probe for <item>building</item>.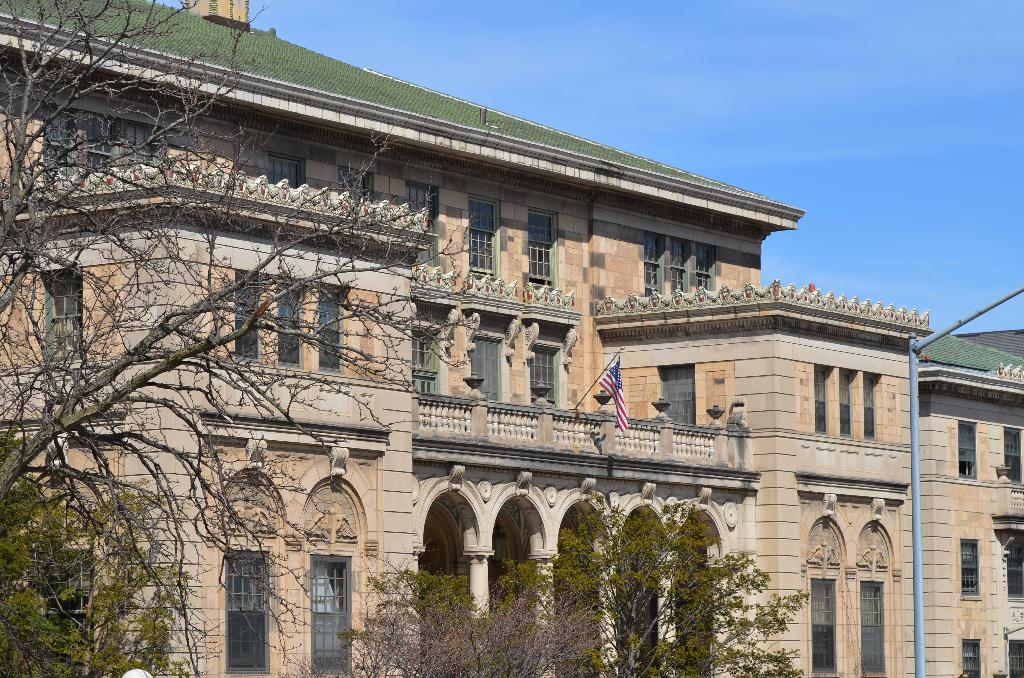
Probe result: (0,0,1023,677).
